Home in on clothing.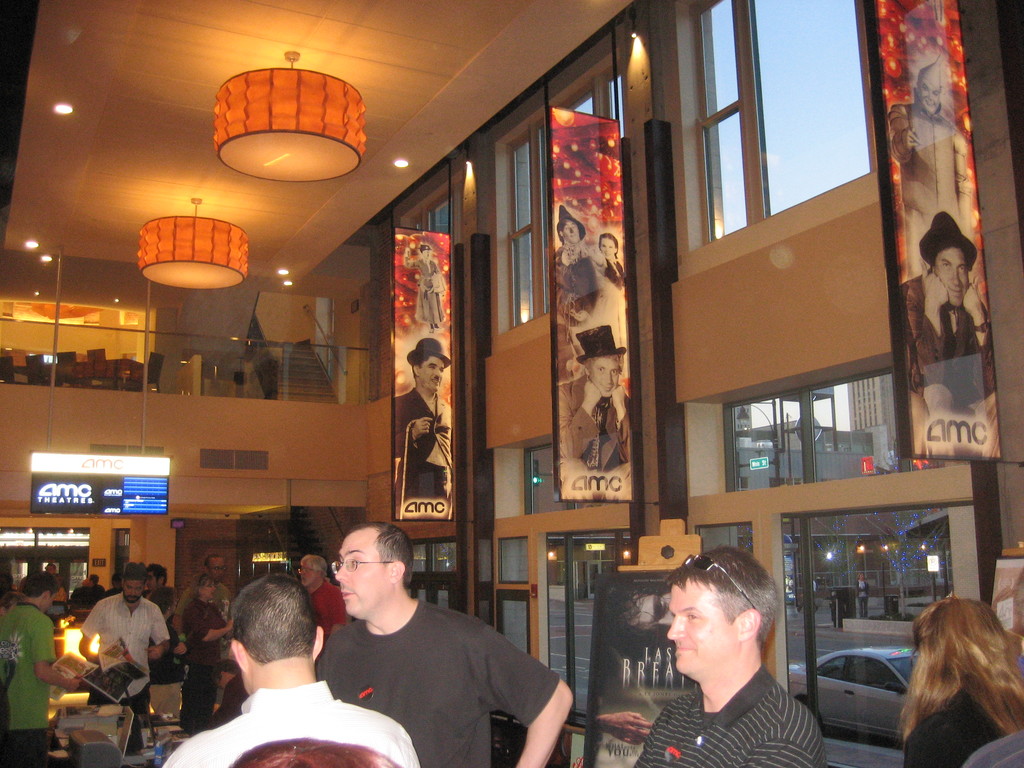
Homed in at [628,666,827,766].
